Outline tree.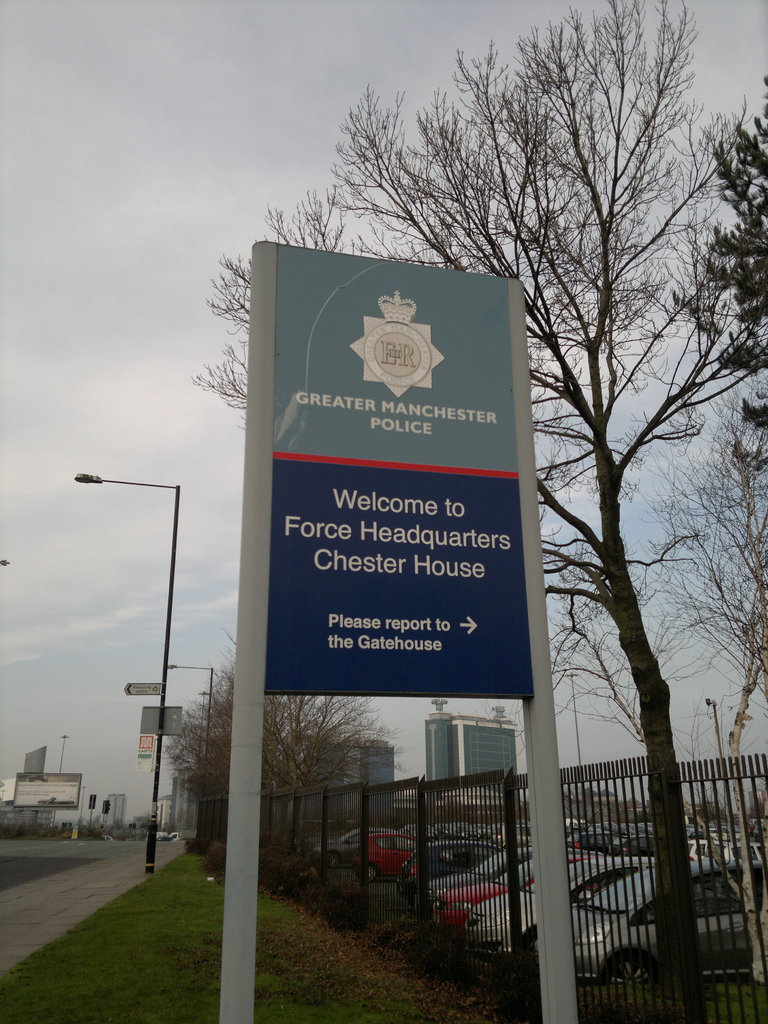
Outline: Rect(166, 640, 412, 877).
